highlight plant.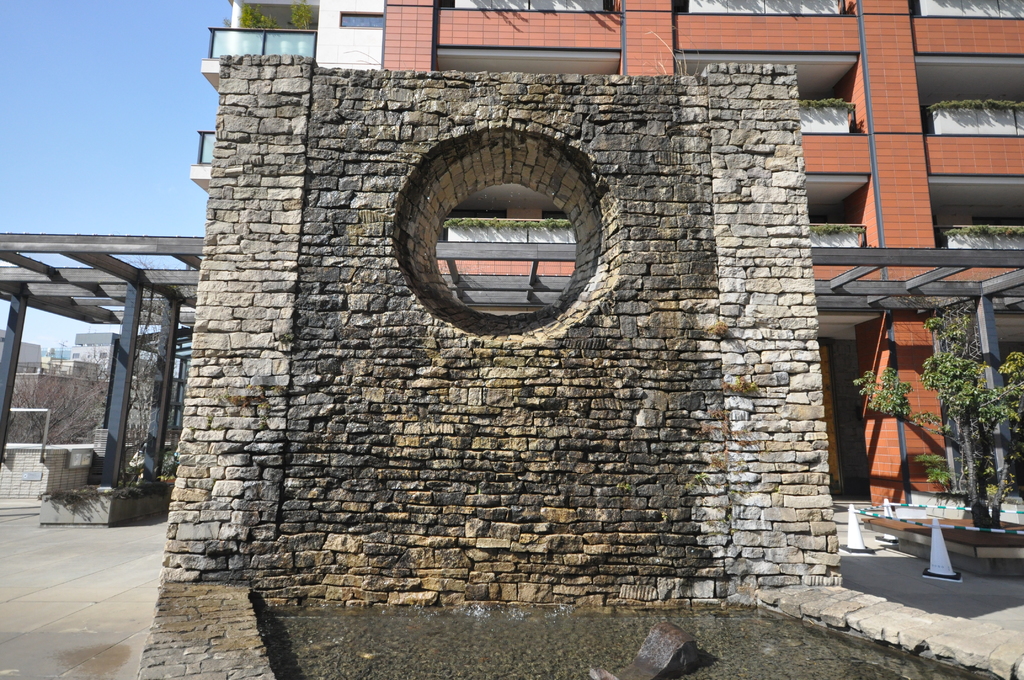
Highlighted region: <region>850, 286, 1023, 540</region>.
